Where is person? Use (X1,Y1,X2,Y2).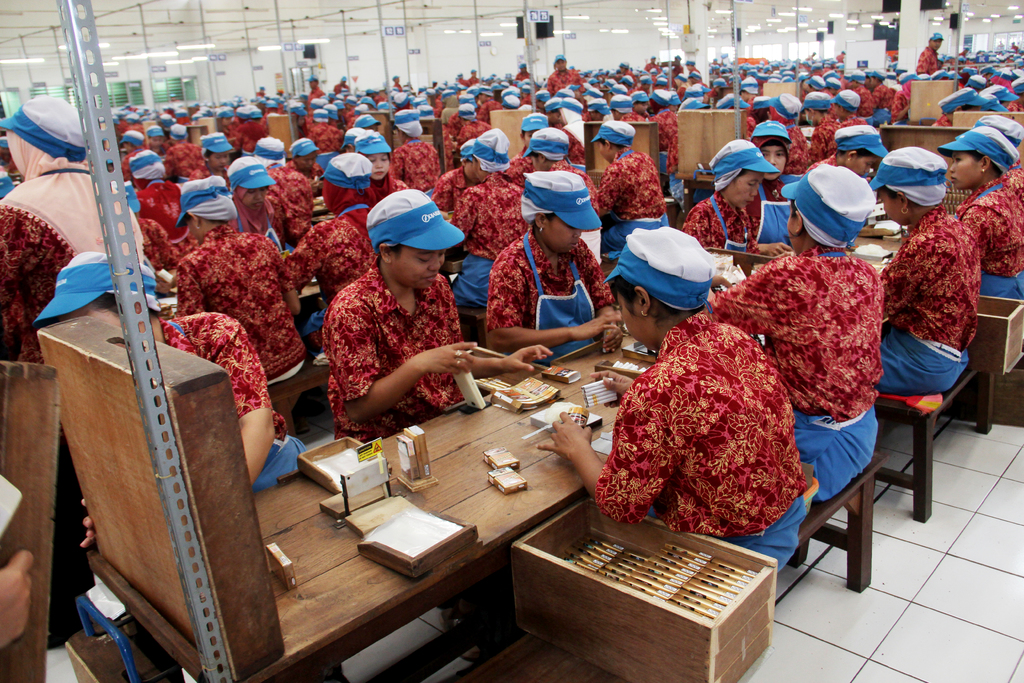
(0,542,33,655).
